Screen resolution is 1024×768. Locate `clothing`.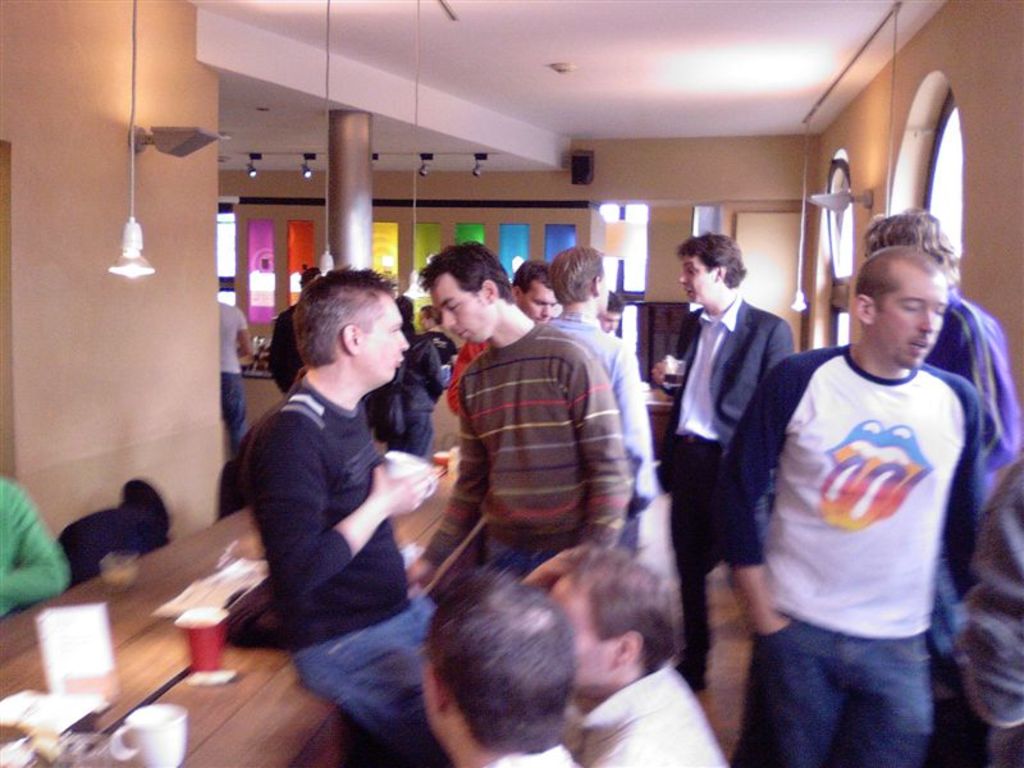
549:307:653:564.
